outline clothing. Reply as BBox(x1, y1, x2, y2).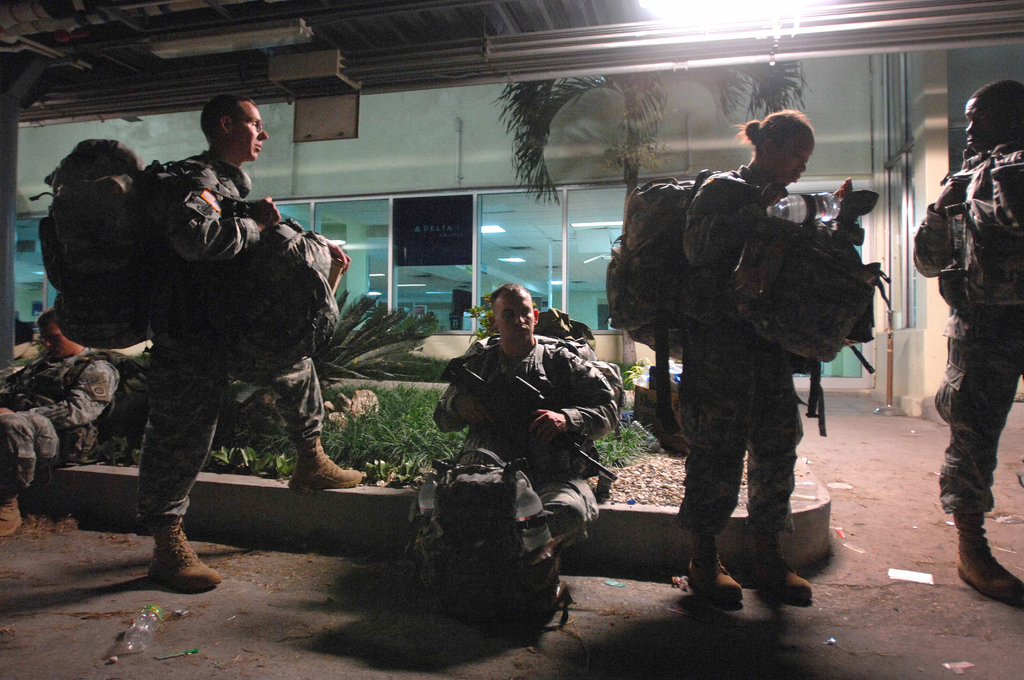
BBox(2, 350, 123, 491).
